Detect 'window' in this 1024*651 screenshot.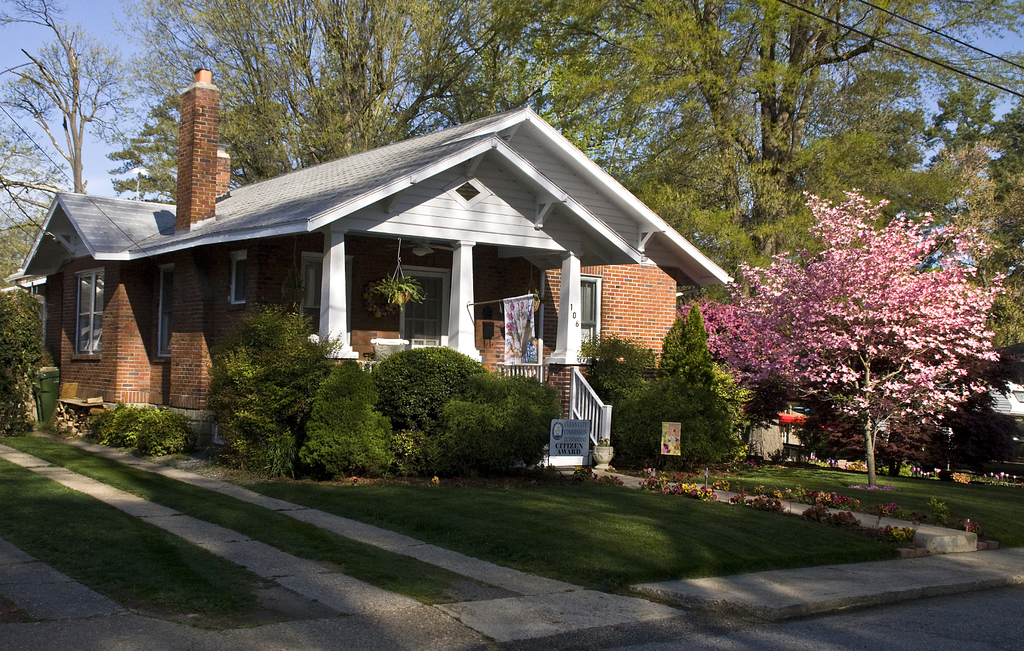
Detection: <bbox>230, 251, 250, 305</bbox>.
